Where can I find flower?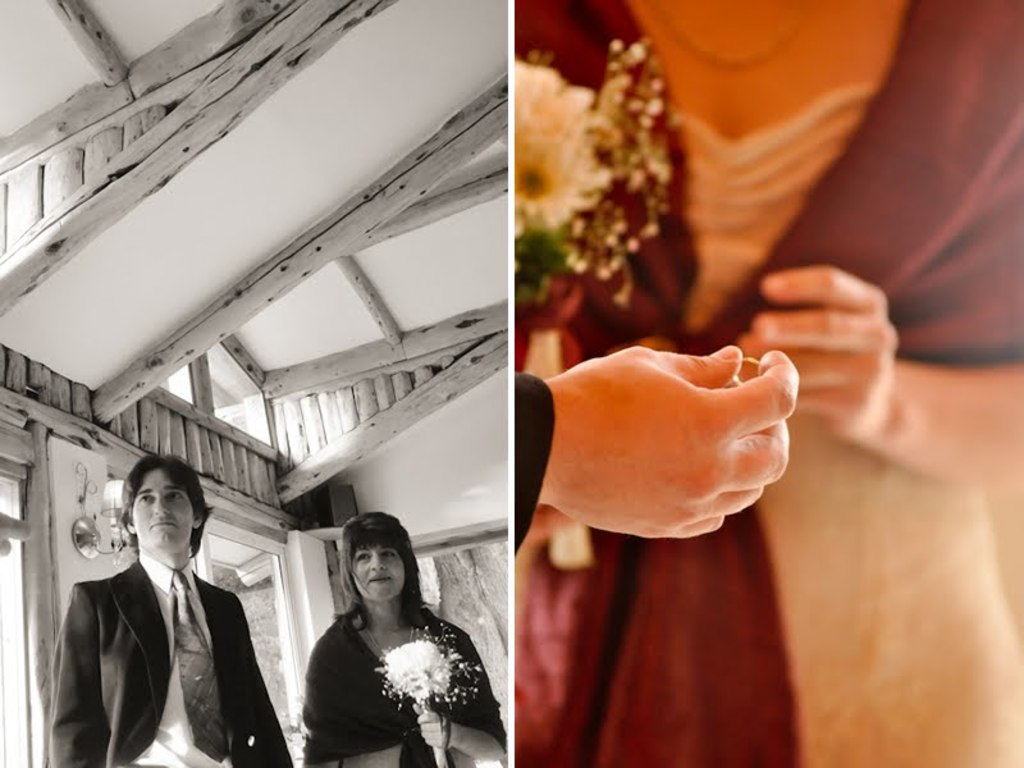
You can find it at locate(378, 618, 486, 710).
